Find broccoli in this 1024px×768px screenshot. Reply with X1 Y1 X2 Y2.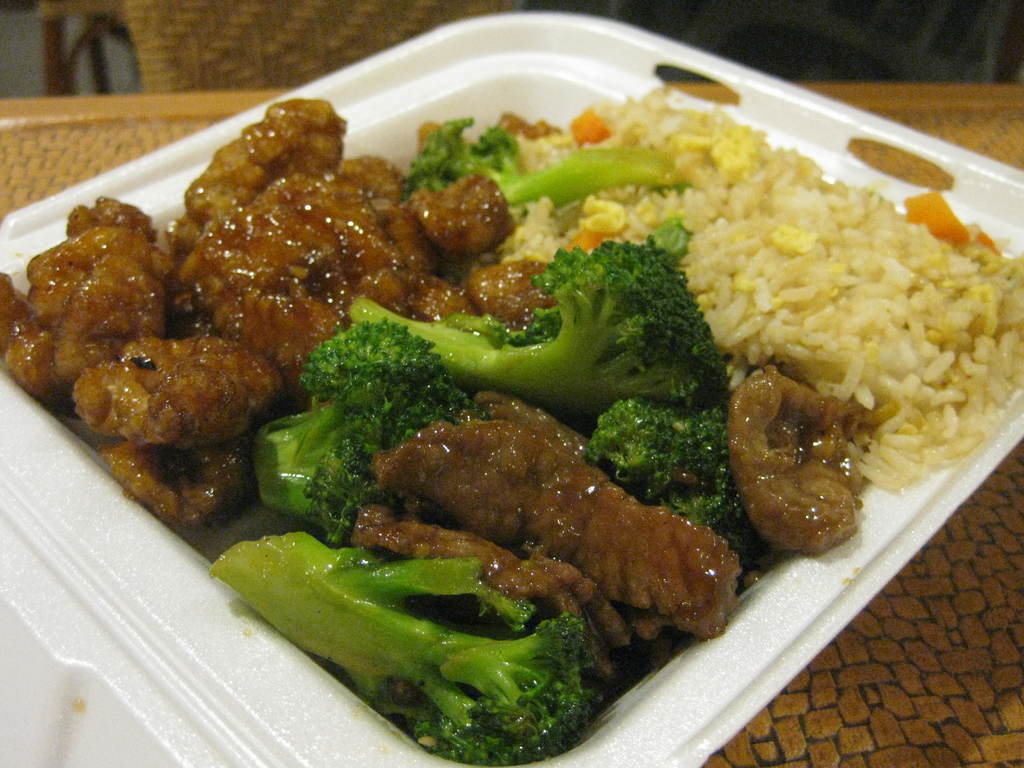
395 113 681 211.
